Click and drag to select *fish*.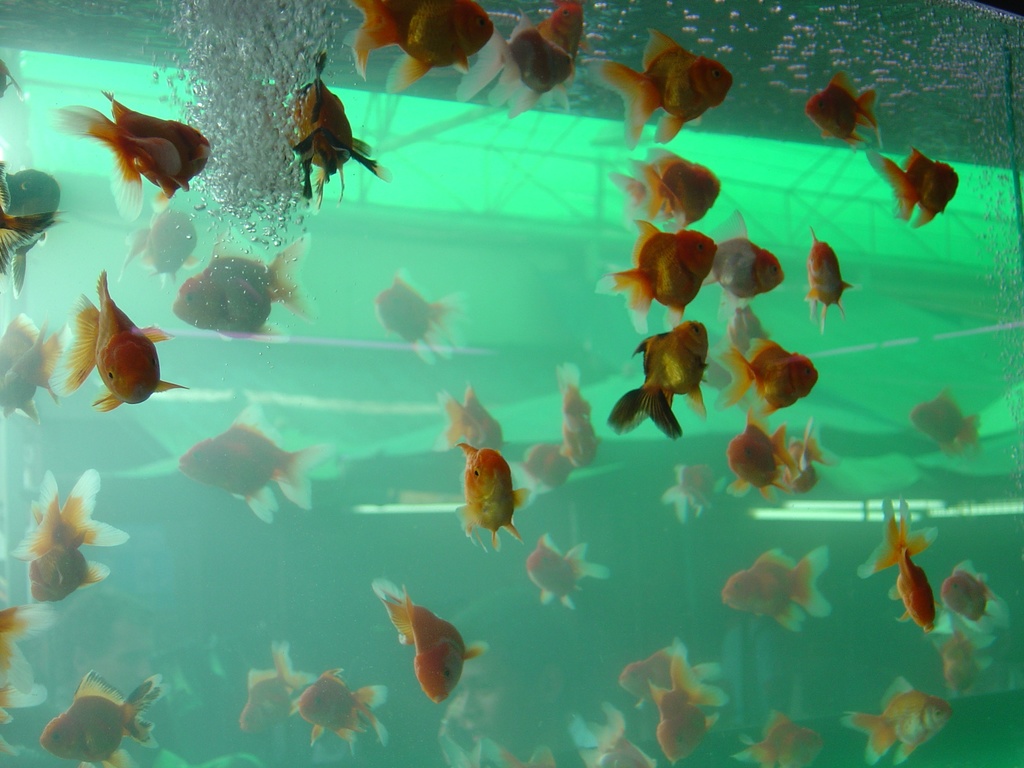
Selection: BBox(573, 701, 657, 767).
